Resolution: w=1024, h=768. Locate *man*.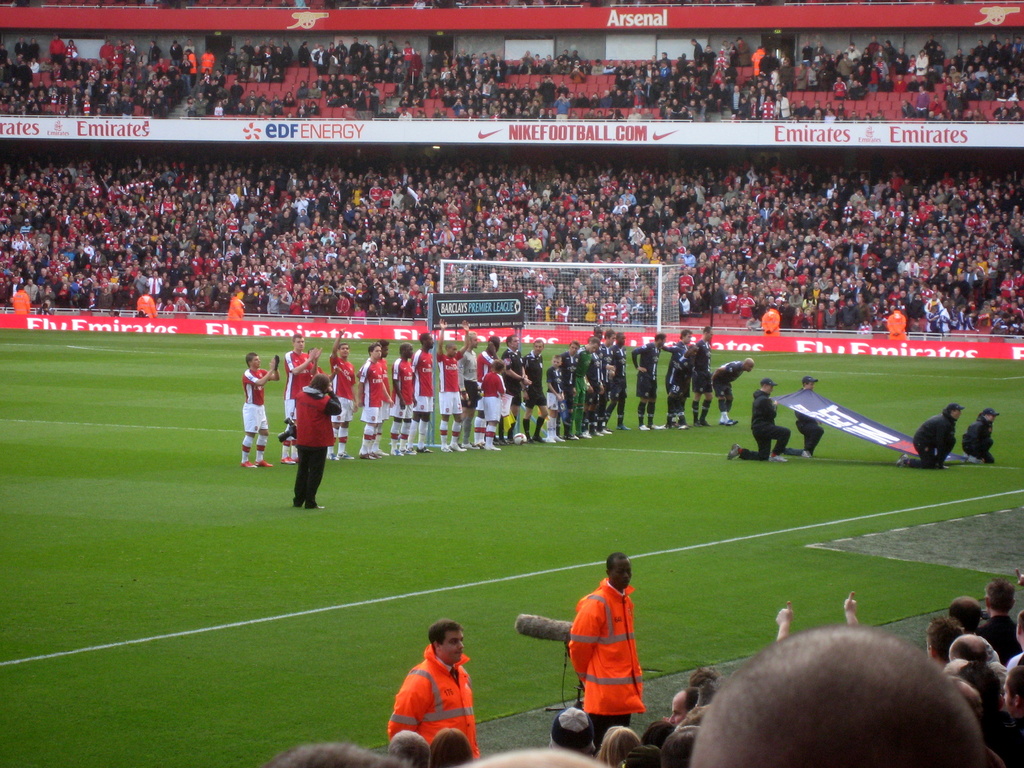
left=779, top=374, right=827, bottom=461.
